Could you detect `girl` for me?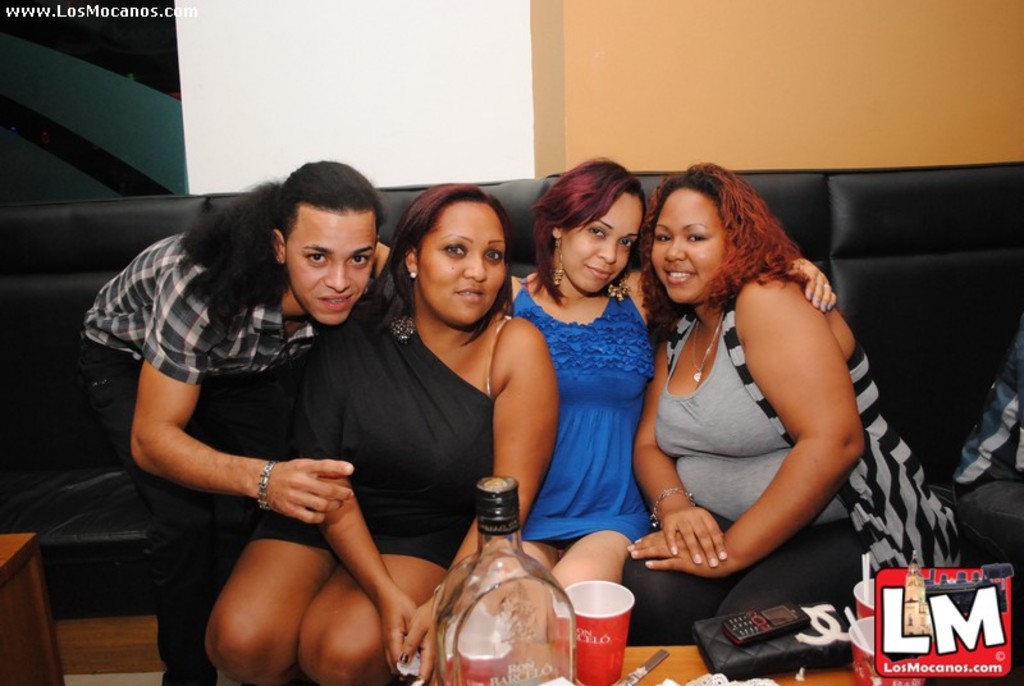
Detection result: l=625, t=156, r=959, b=646.
